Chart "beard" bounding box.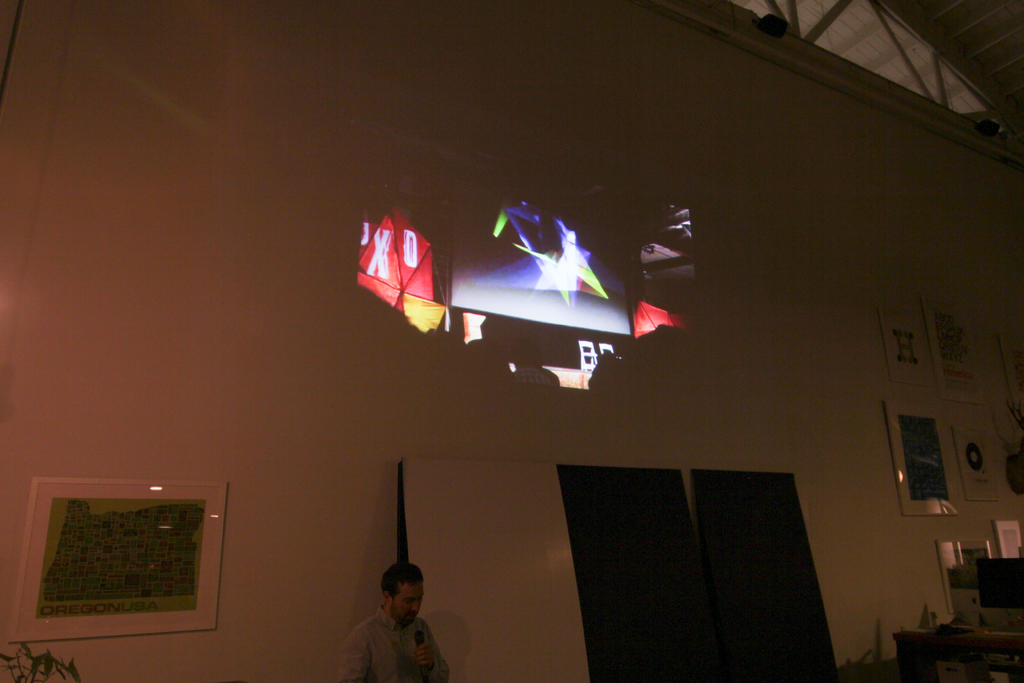
Charted: [left=387, top=604, right=417, bottom=627].
